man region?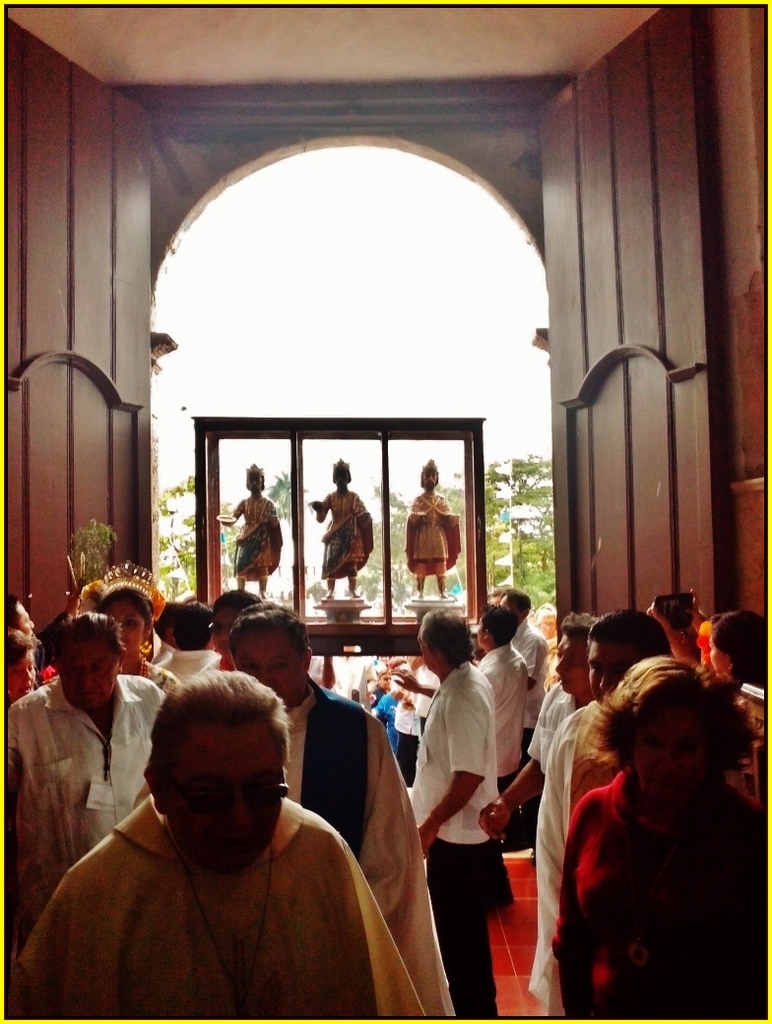
rect(536, 612, 673, 1023)
